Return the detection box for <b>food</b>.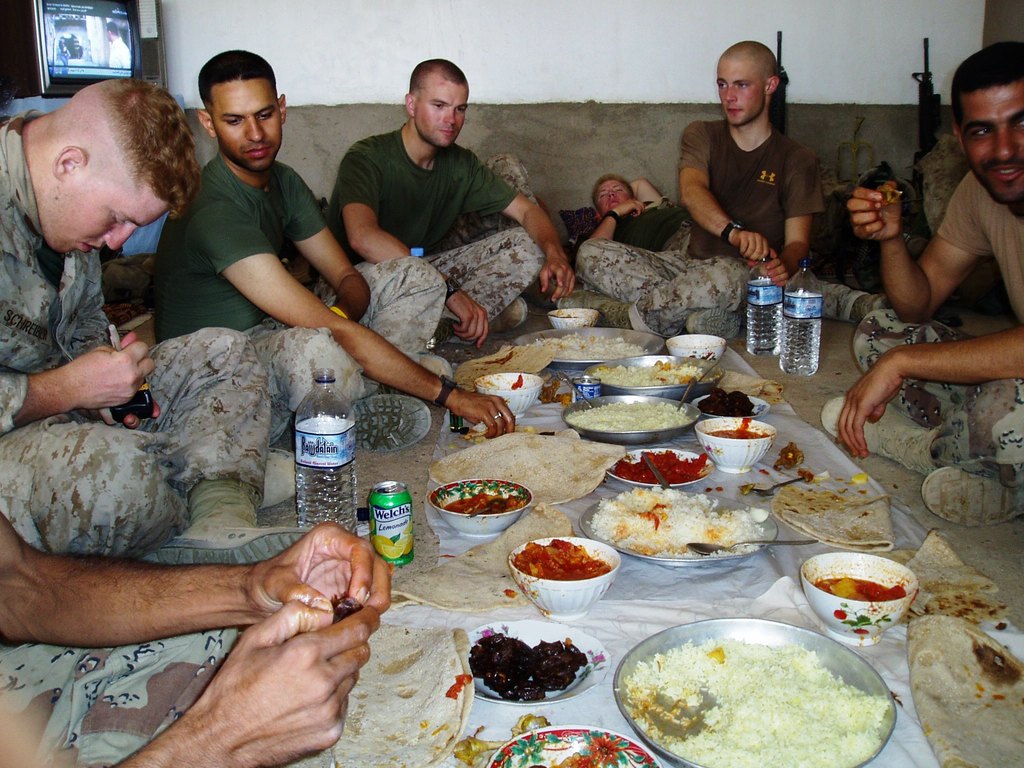
select_region(738, 481, 752, 496).
